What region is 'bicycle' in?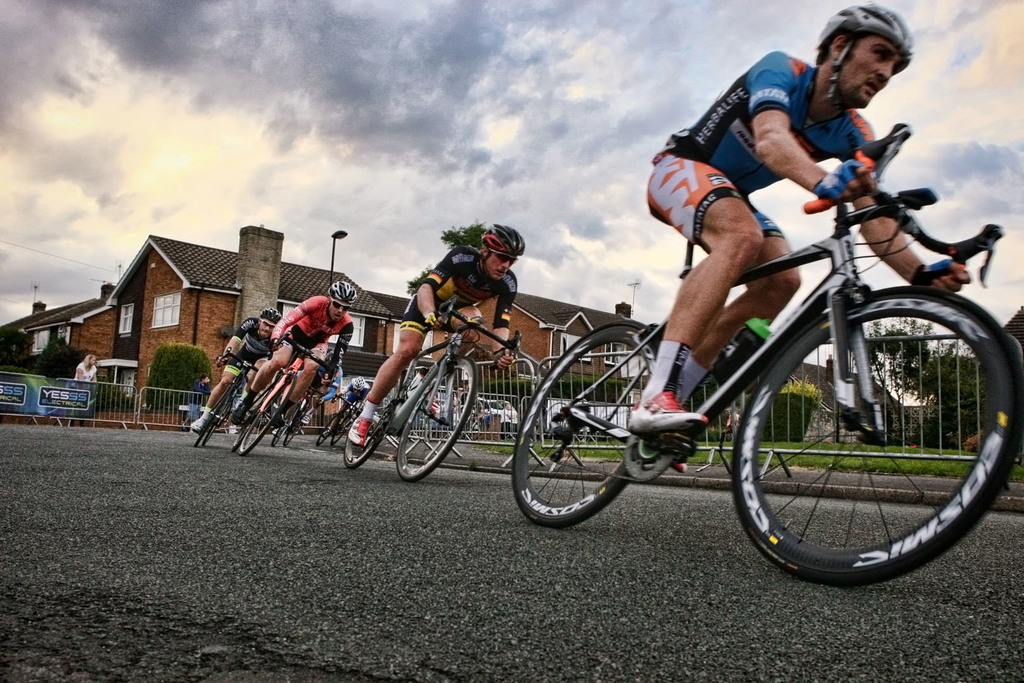
Rect(192, 348, 268, 446).
